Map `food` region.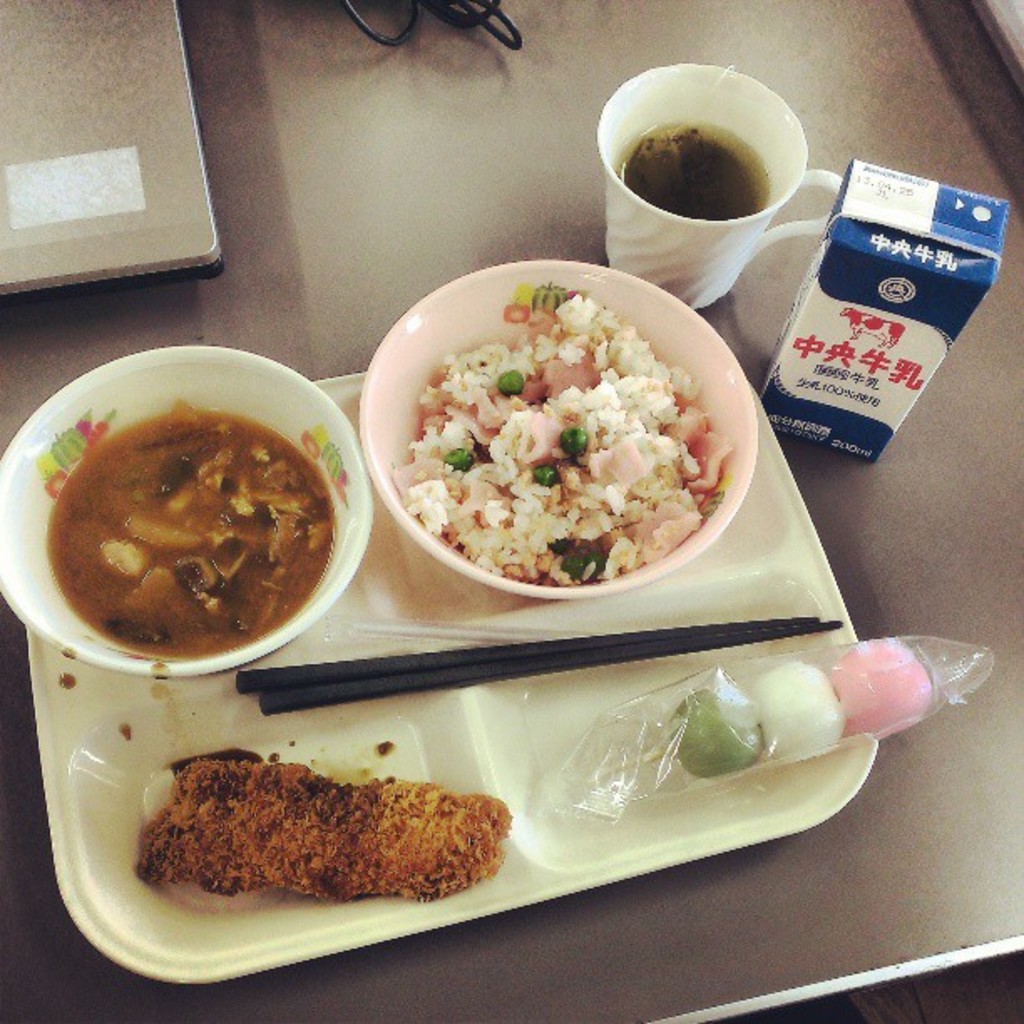
Mapped to 42:398:331:658.
